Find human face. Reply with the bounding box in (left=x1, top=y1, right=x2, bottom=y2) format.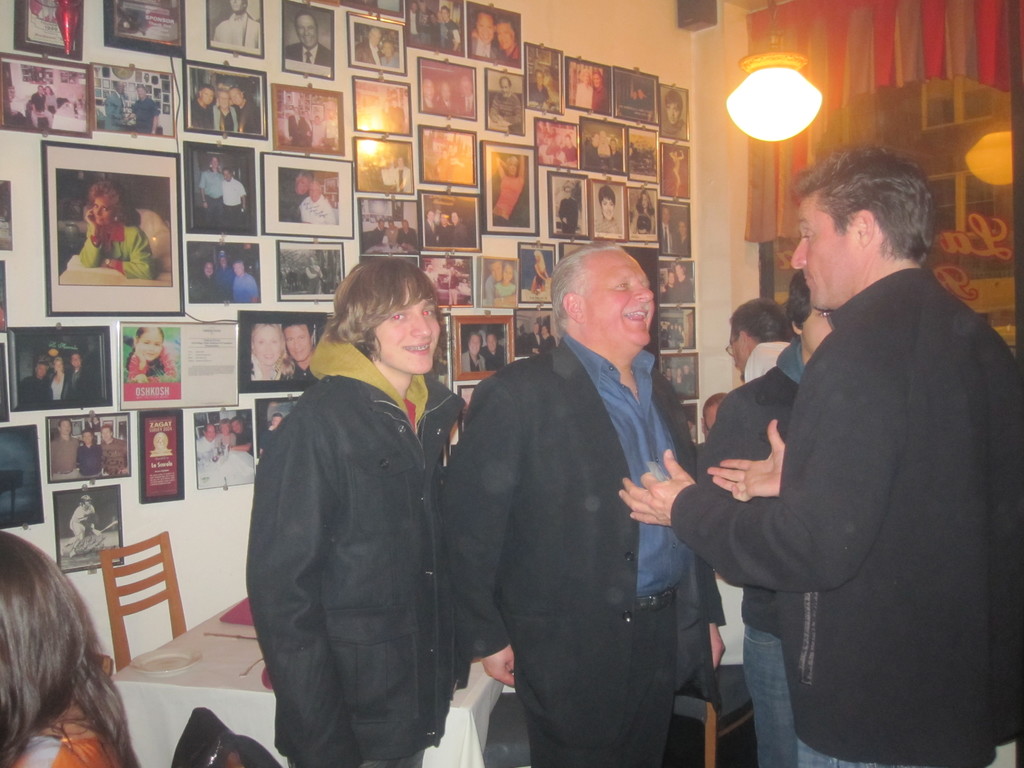
(left=442, top=90, right=451, bottom=97).
